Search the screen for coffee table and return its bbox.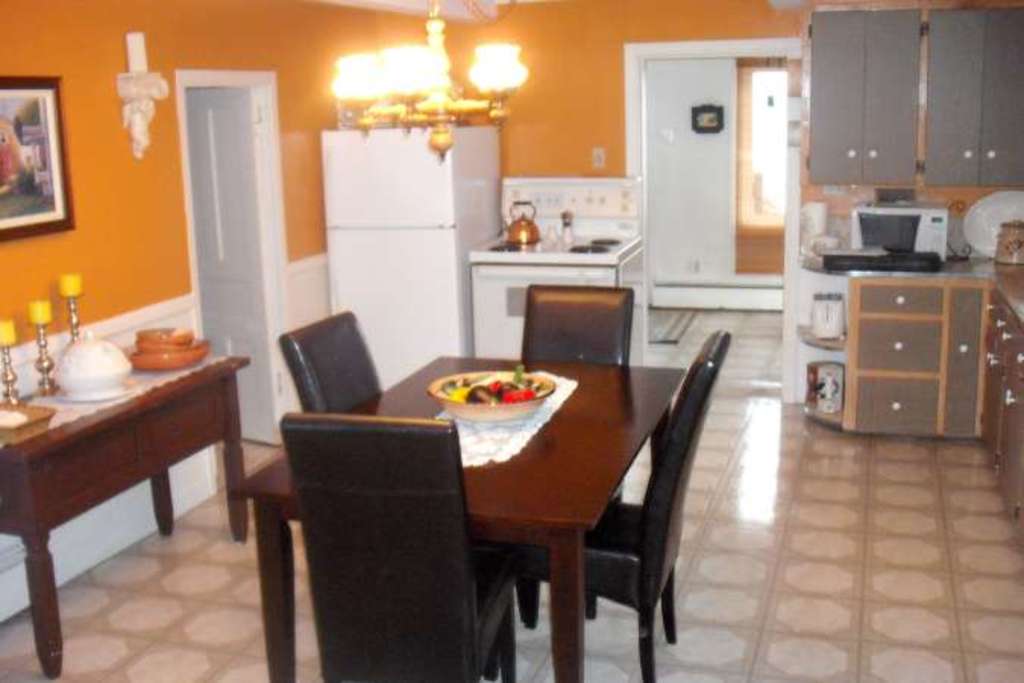
Found: 223:351:686:681.
